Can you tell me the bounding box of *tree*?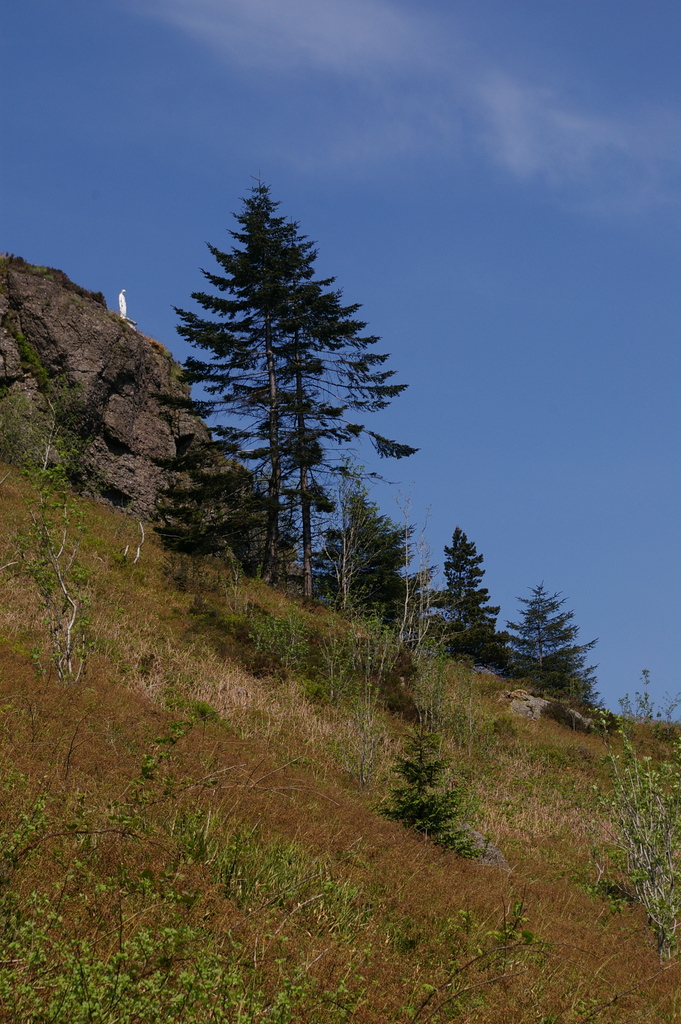
{"left": 301, "top": 465, "right": 402, "bottom": 641}.
